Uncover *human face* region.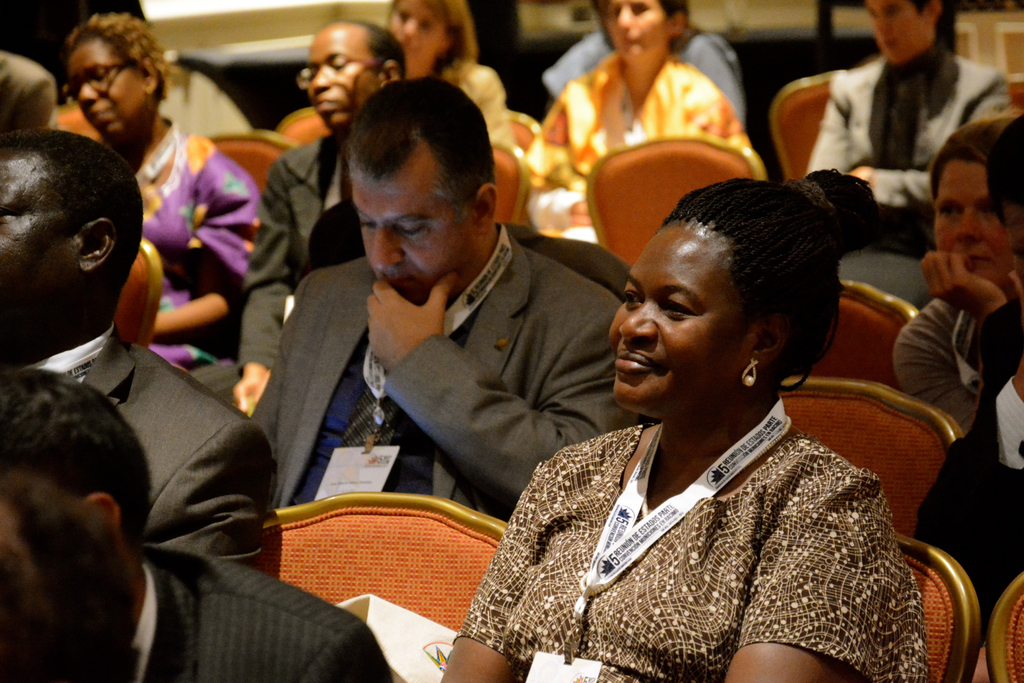
Uncovered: {"left": 609, "top": 221, "right": 748, "bottom": 424}.
